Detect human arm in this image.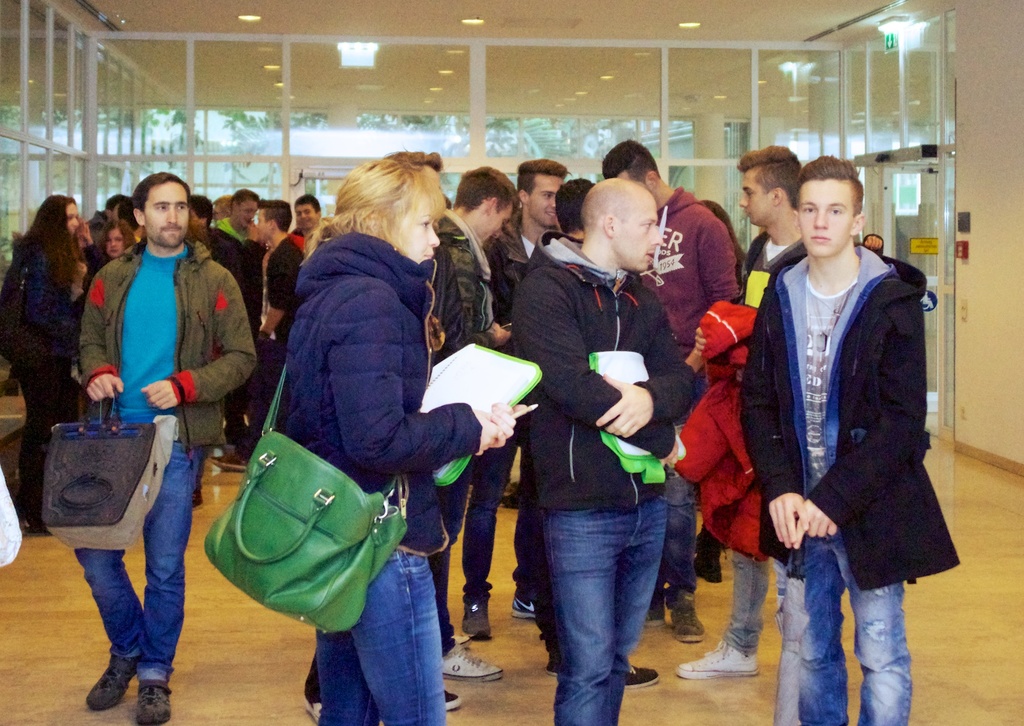
Detection: [left=529, top=271, right=684, bottom=465].
